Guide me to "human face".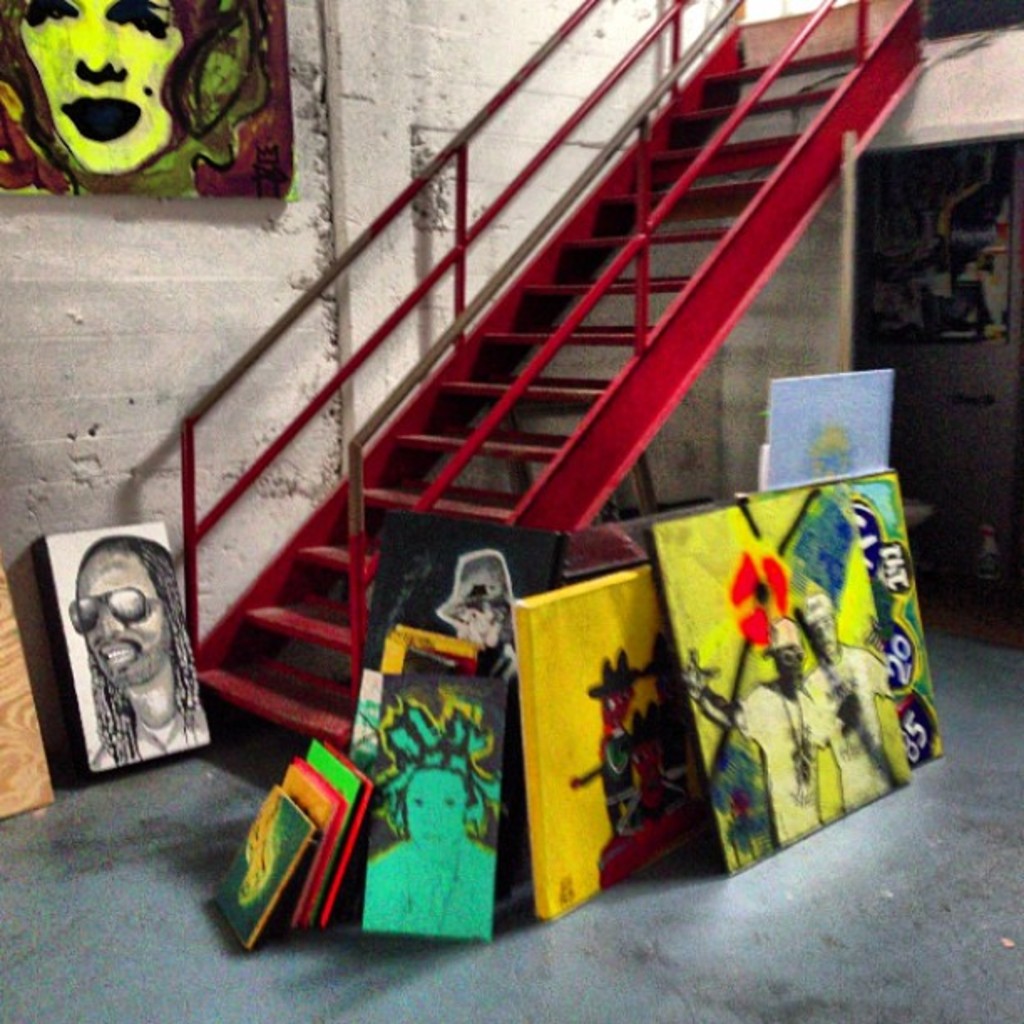
Guidance: {"x1": 77, "y1": 556, "x2": 164, "y2": 694}.
